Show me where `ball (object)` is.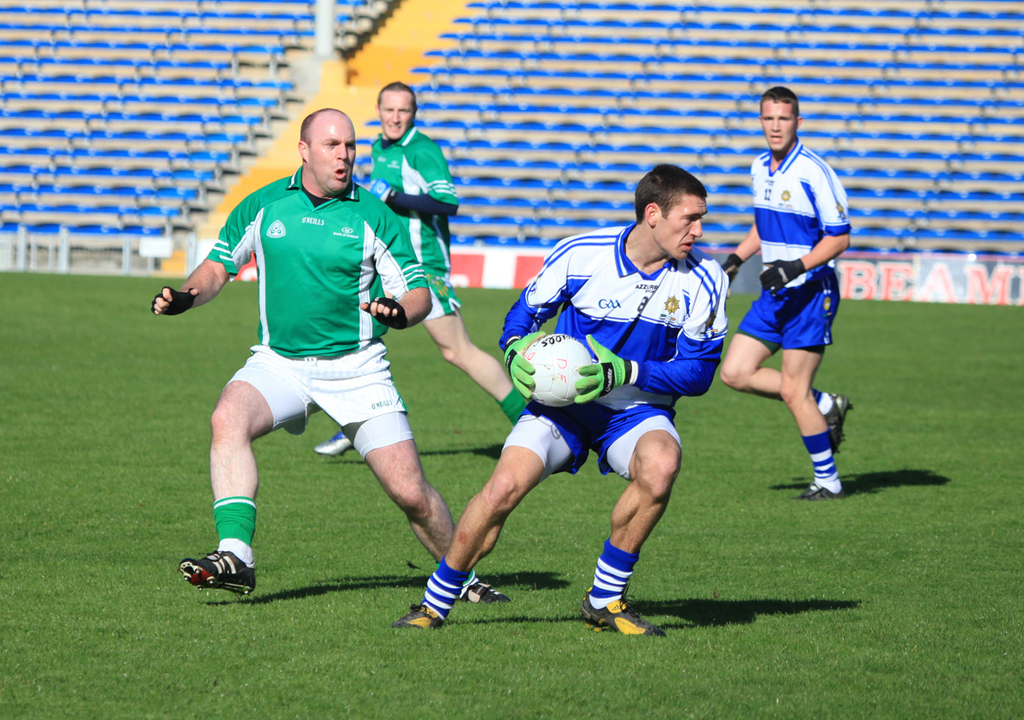
`ball (object)` is at 524/329/594/407.
